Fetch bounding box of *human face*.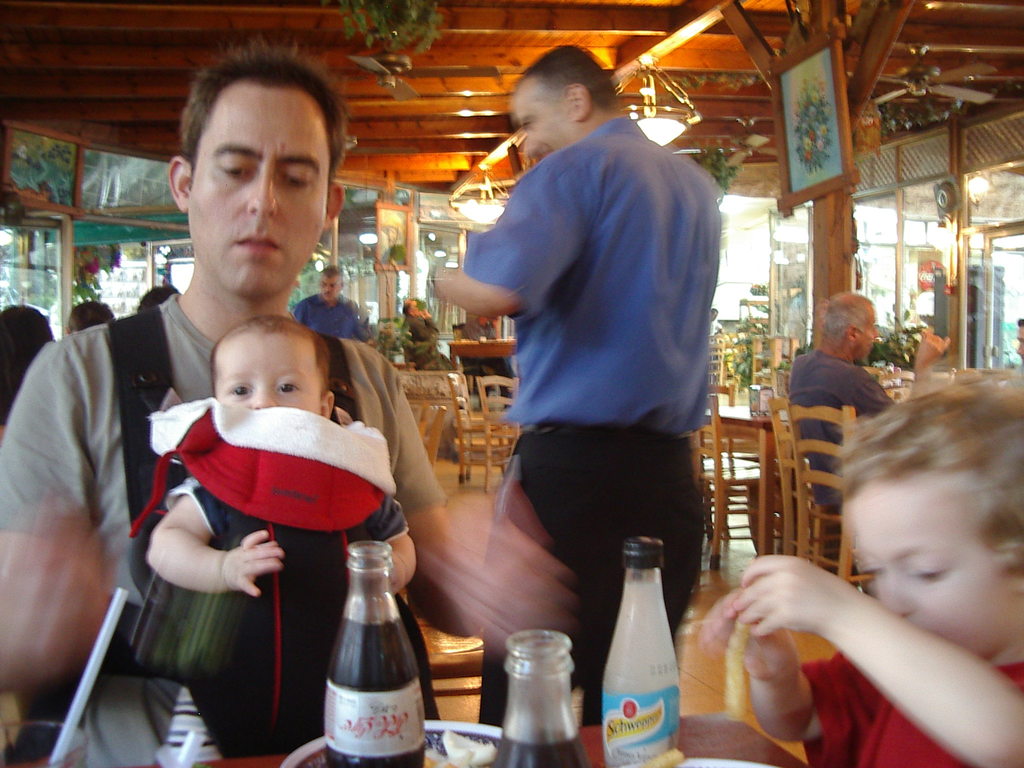
Bbox: [855, 310, 877, 362].
